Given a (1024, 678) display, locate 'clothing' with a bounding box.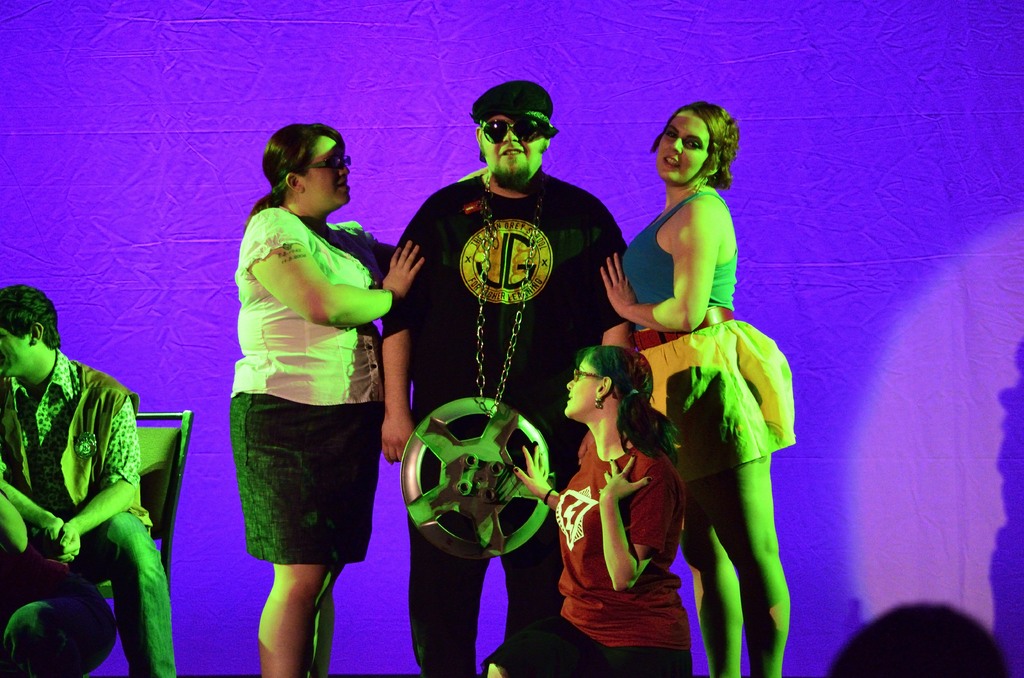
Located: [x1=483, y1=448, x2=700, y2=677].
